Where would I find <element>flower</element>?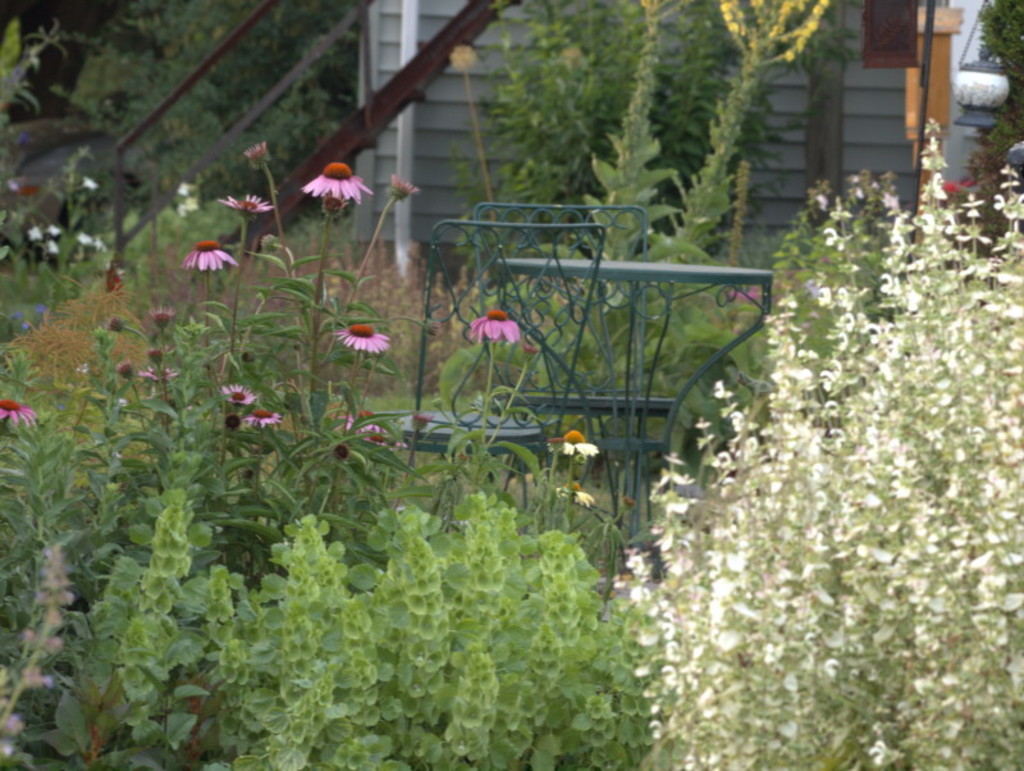
At bbox=(297, 160, 381, 209).
